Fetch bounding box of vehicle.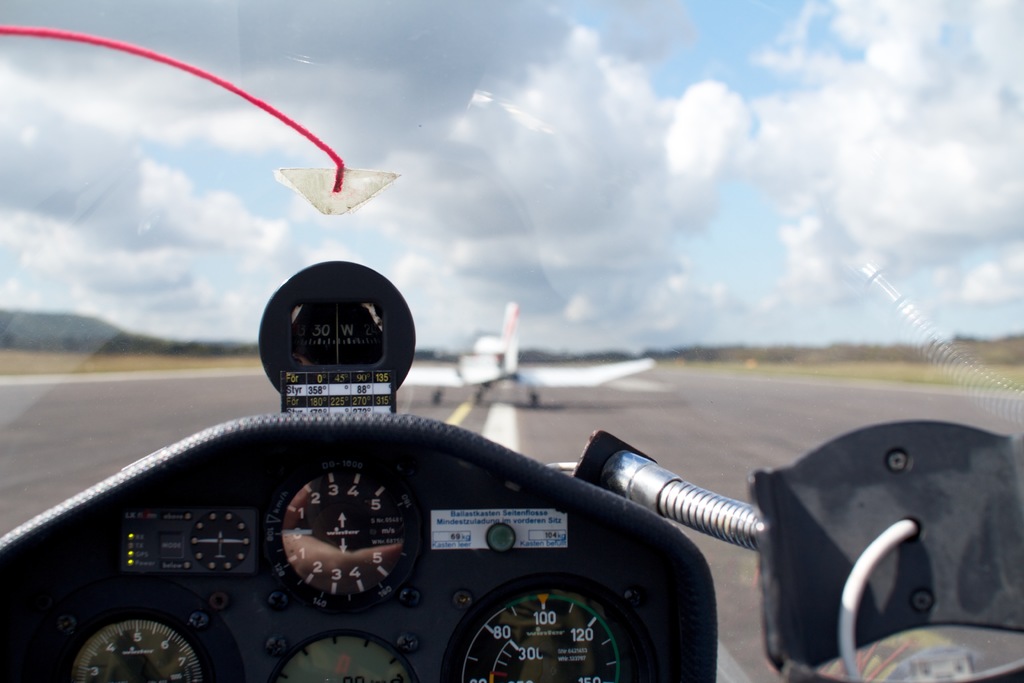
Bbox: <box>394,291,658,416</box>.
